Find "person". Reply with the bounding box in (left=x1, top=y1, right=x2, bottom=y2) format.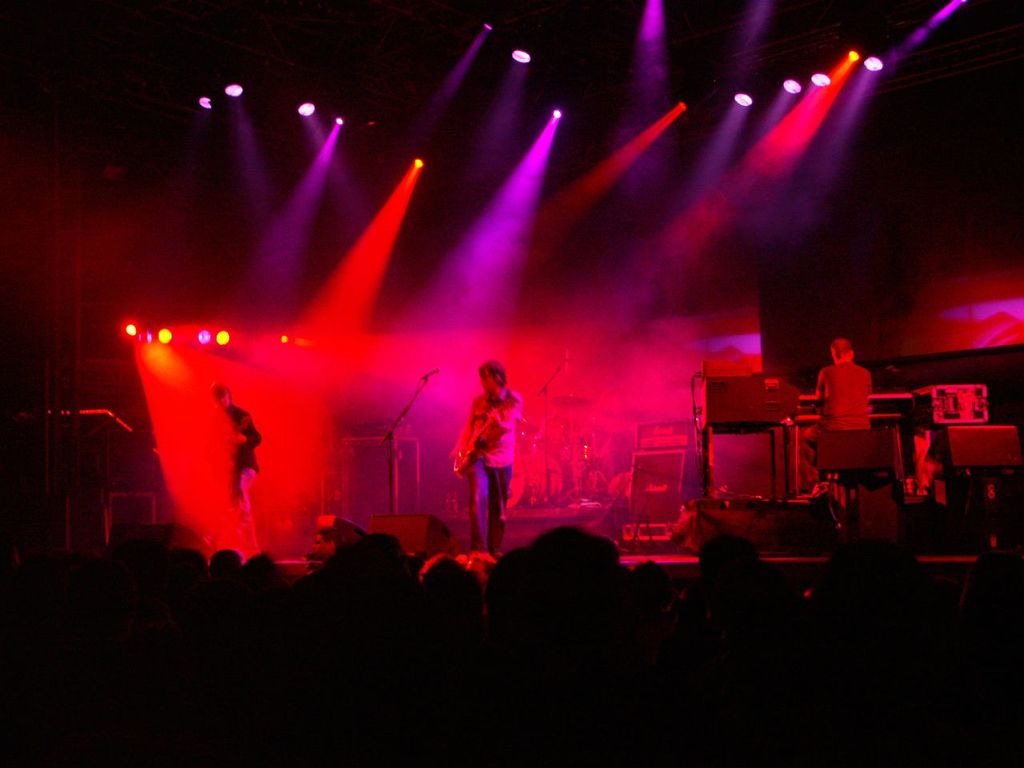
(left=454, top=358, right=523, bottom=564).
